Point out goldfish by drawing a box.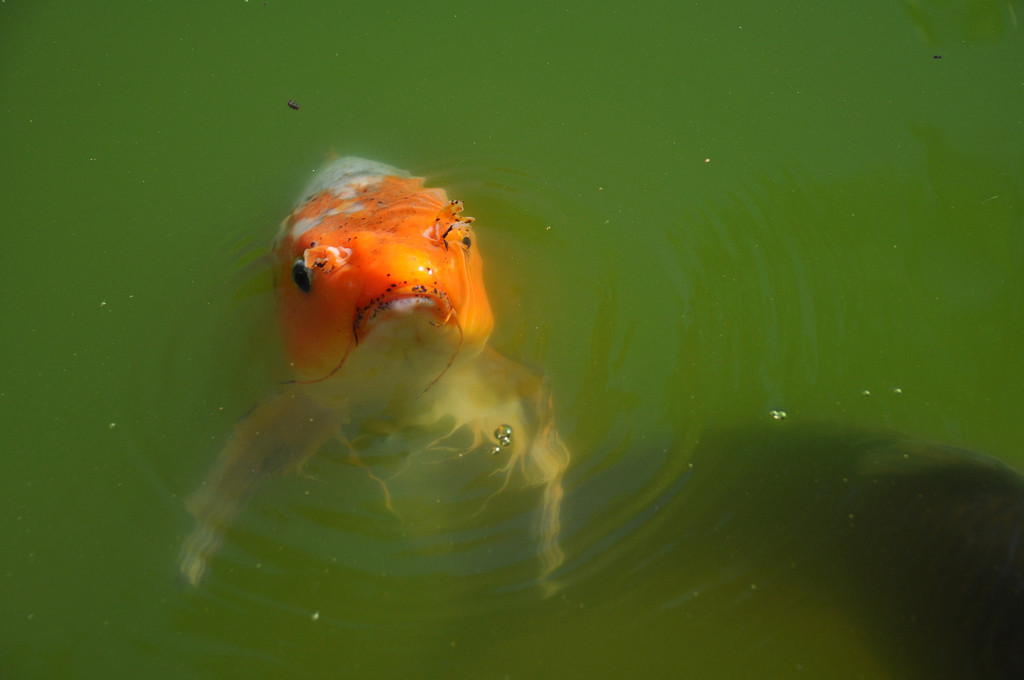
246:171:520:414.
